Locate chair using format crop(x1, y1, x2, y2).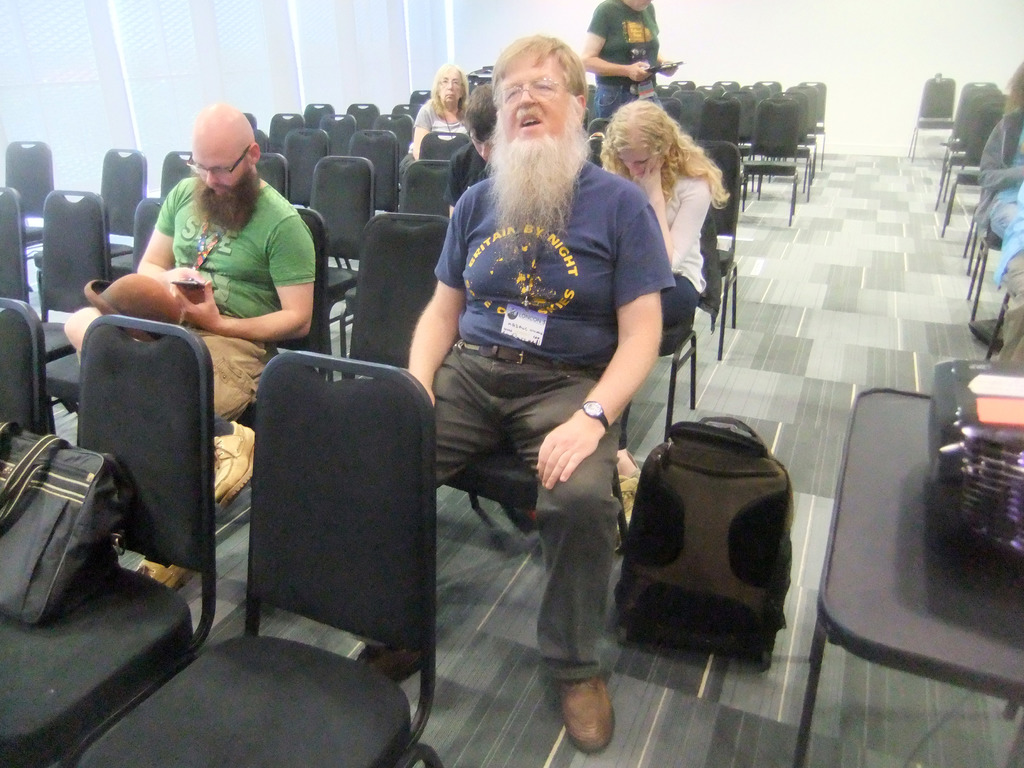
crop(0, 182, 28, 305).
